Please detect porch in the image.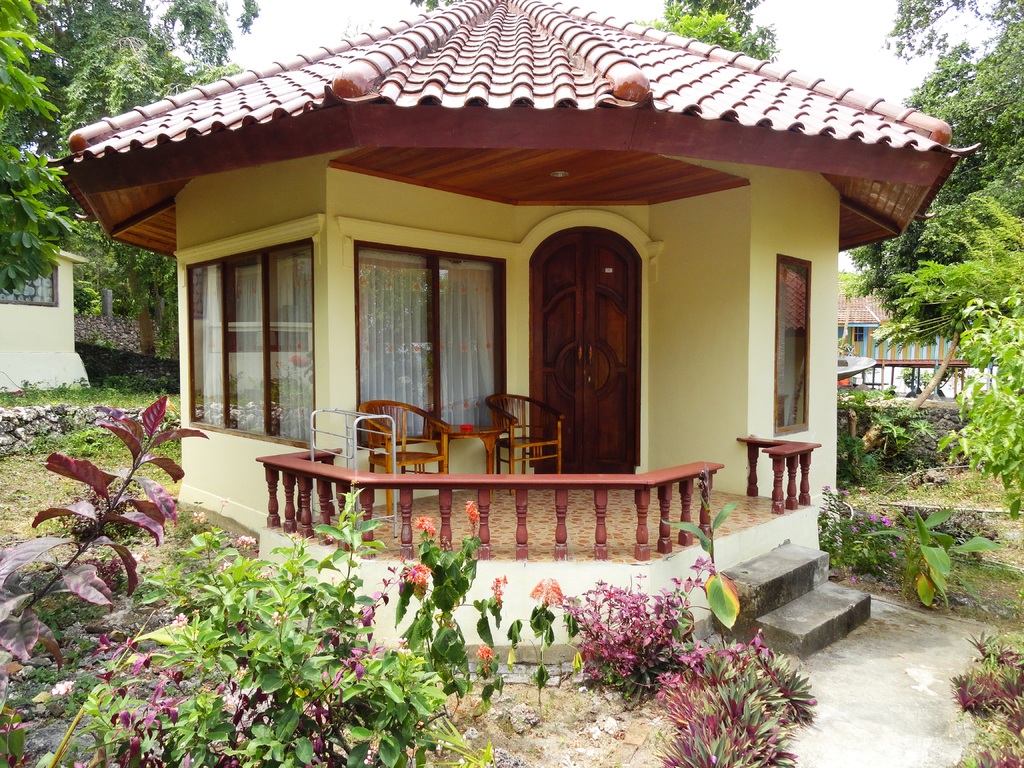
locate(255, 431, 820, 570).
